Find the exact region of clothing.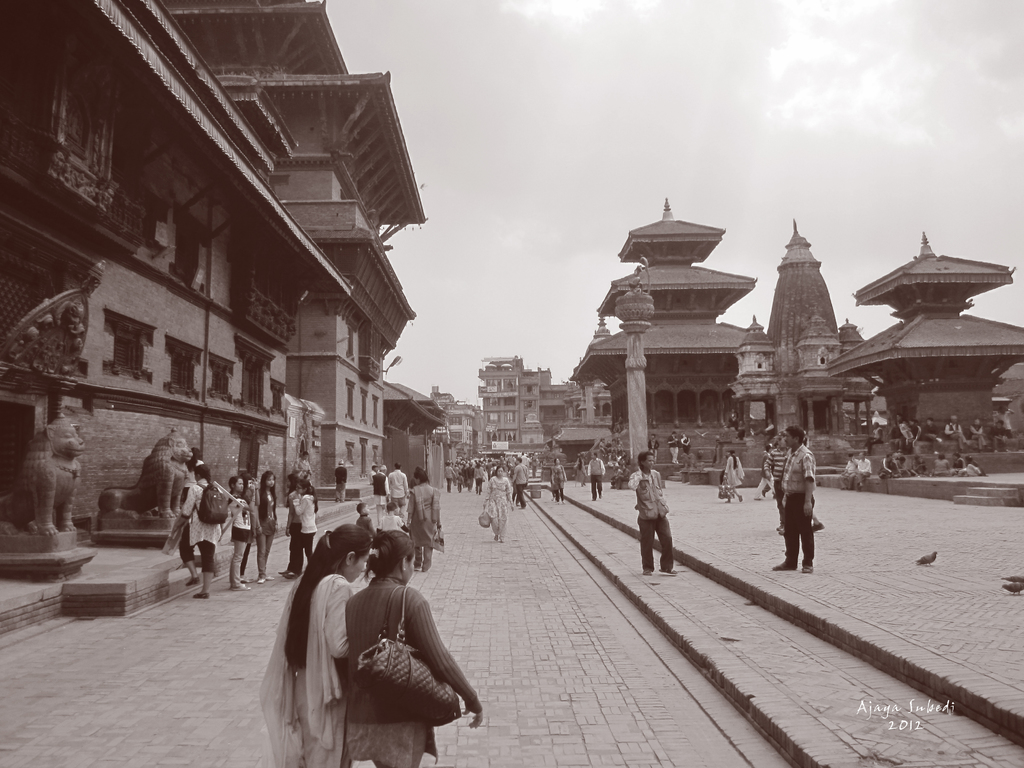
Exact region: <bbox>357, 513, 376, 540</bbox>.
